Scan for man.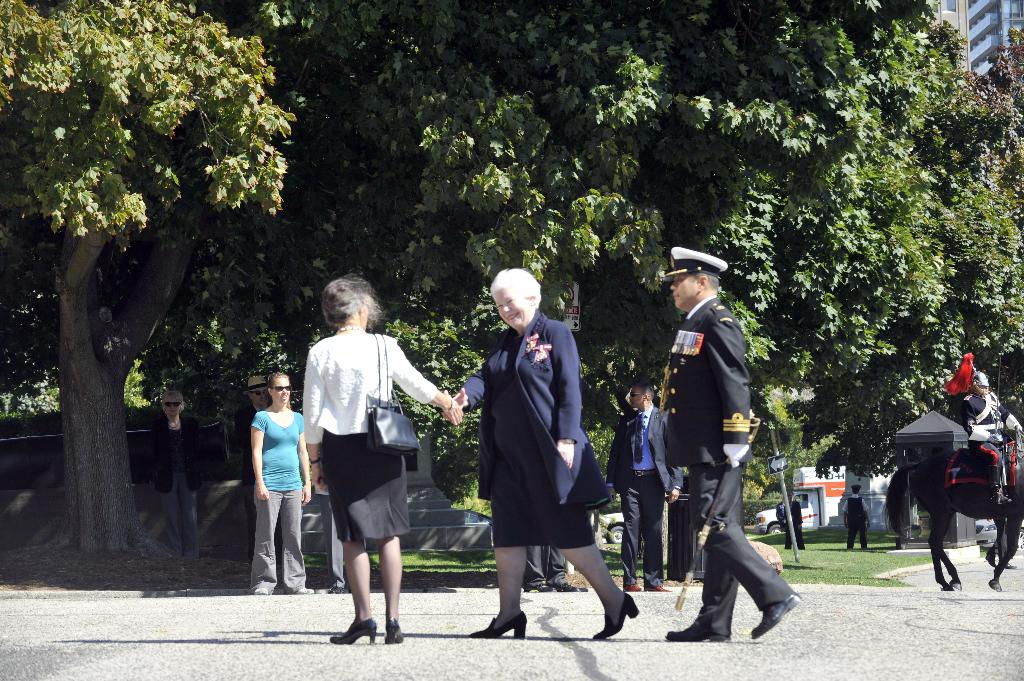
Scan result: left=658, top=259, right=794, bottom=647.
